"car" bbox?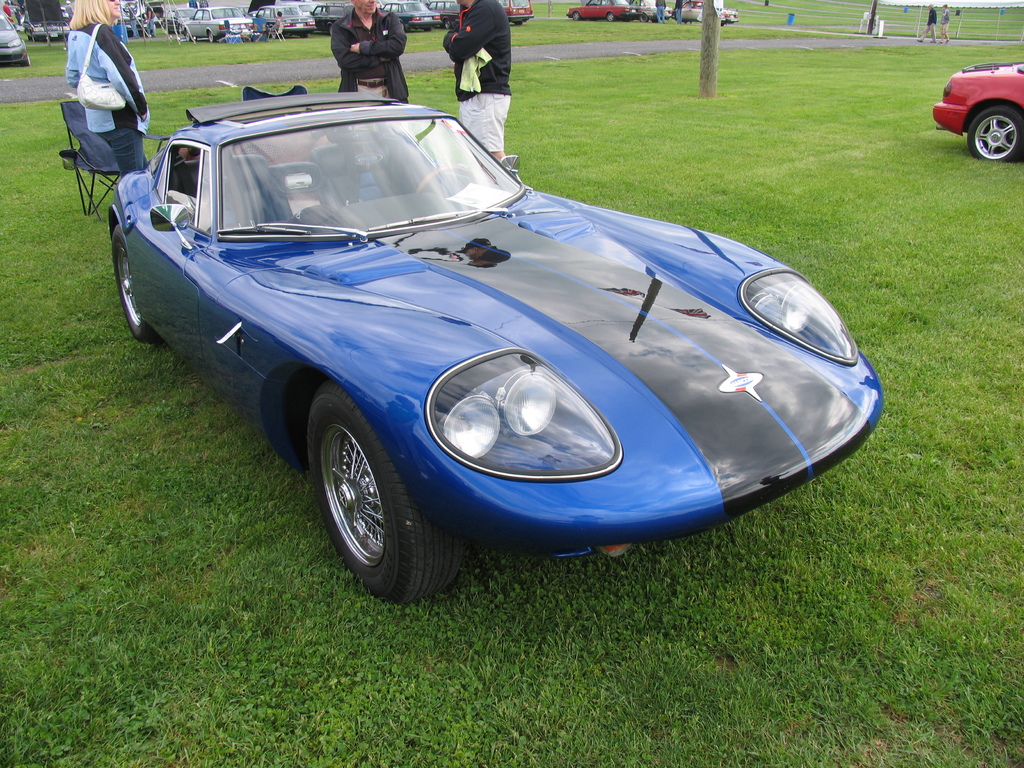
<region>433, 0, 465, 15</region>
